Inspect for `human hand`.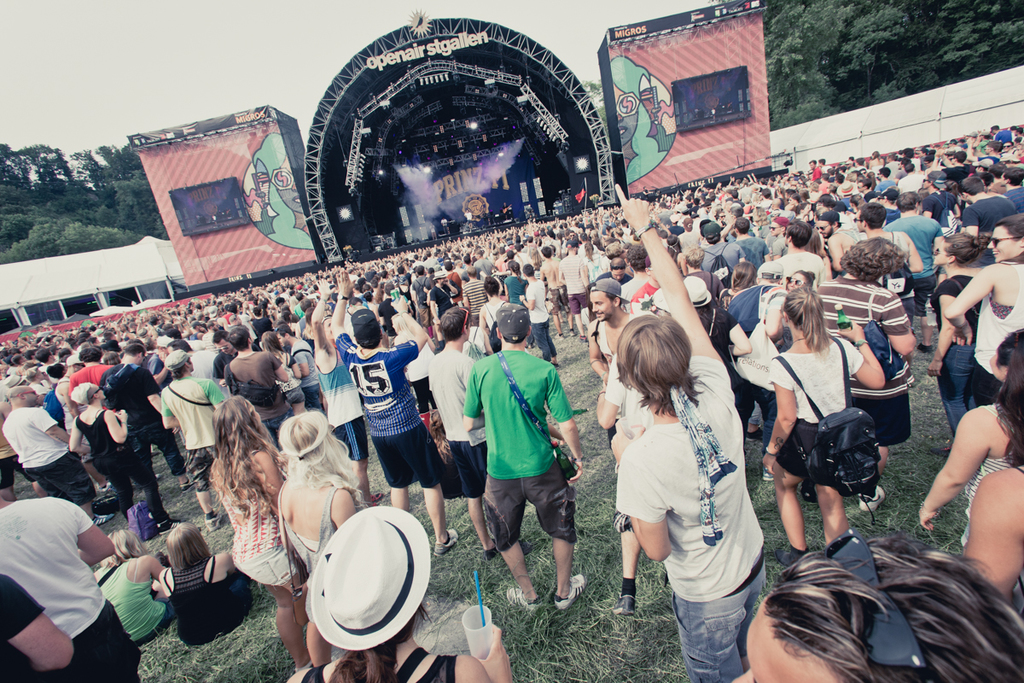
Inspection: [322,278,335,299].
